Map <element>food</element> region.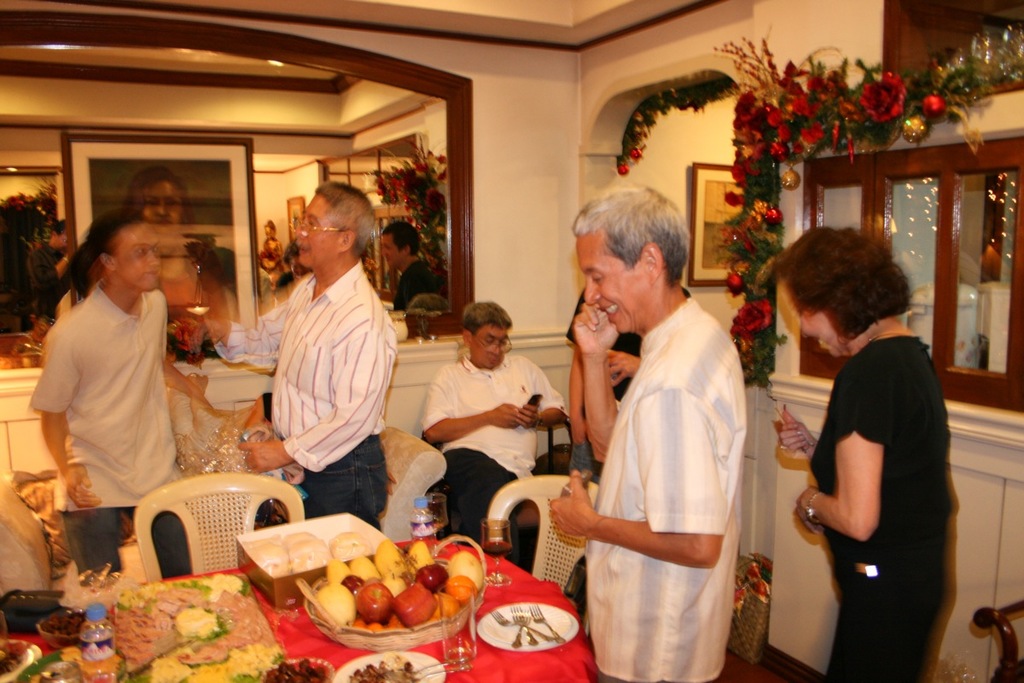
Mapped to [73, 569, 262, 664].
